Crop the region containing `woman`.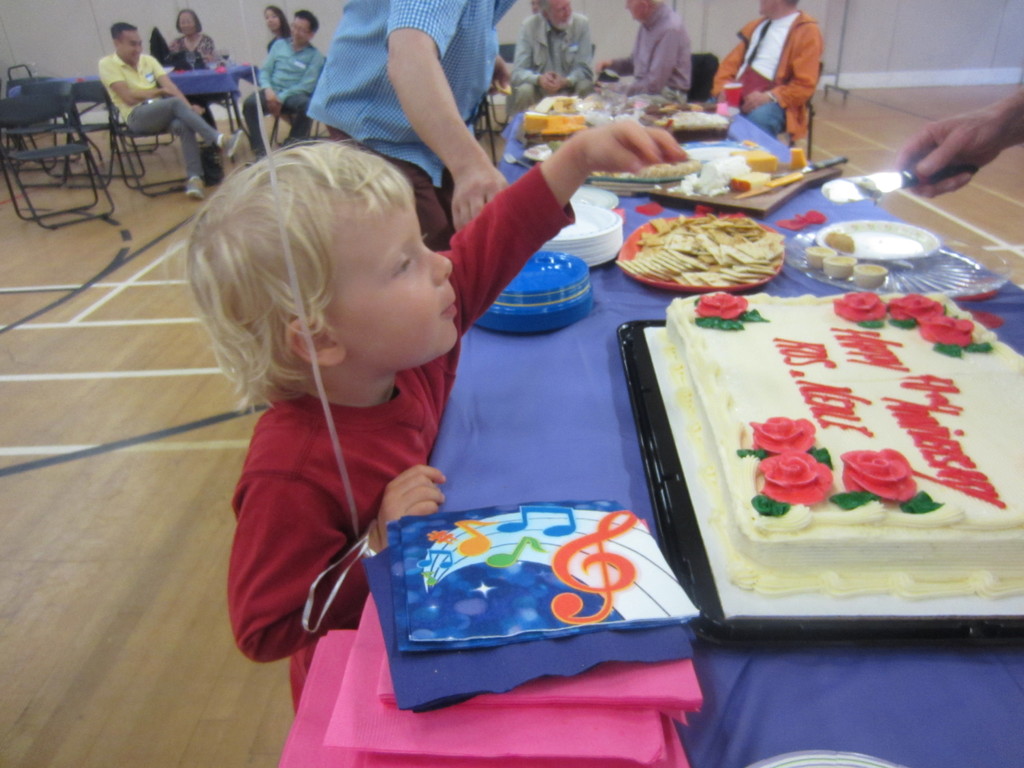
Crop region: box=[261, 6, 296, 51].
